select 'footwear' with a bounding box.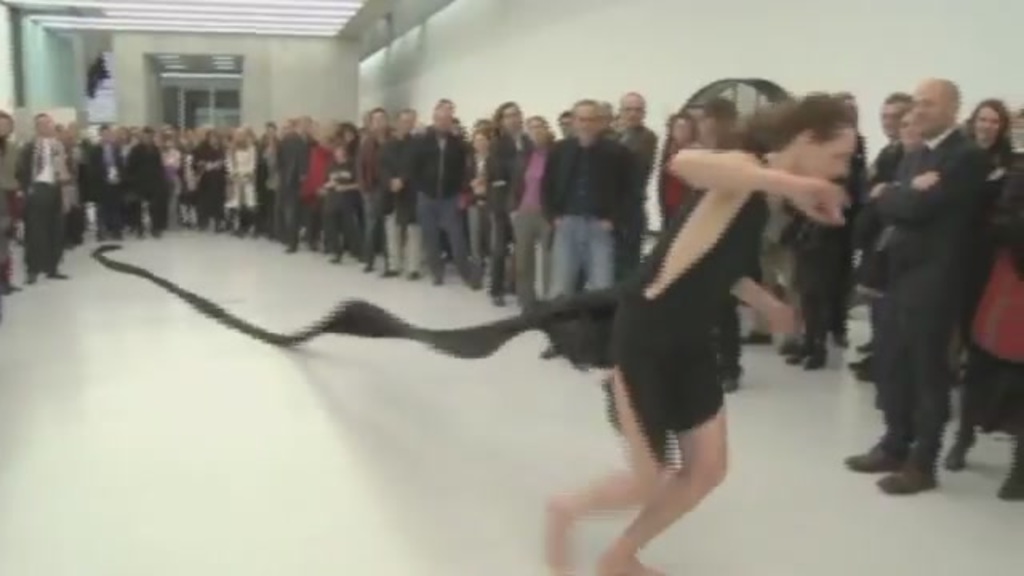
(1010,442,1022,504).
